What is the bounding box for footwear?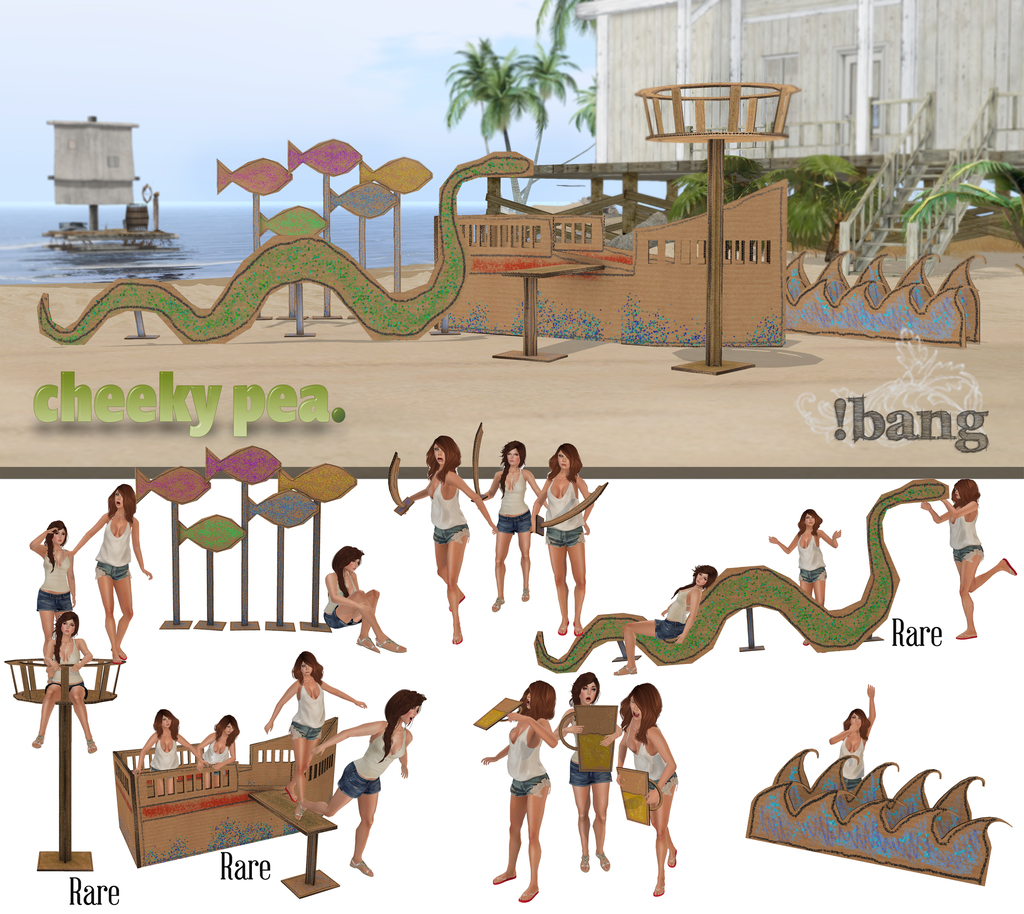
<box>295,803,305,819</box>.
